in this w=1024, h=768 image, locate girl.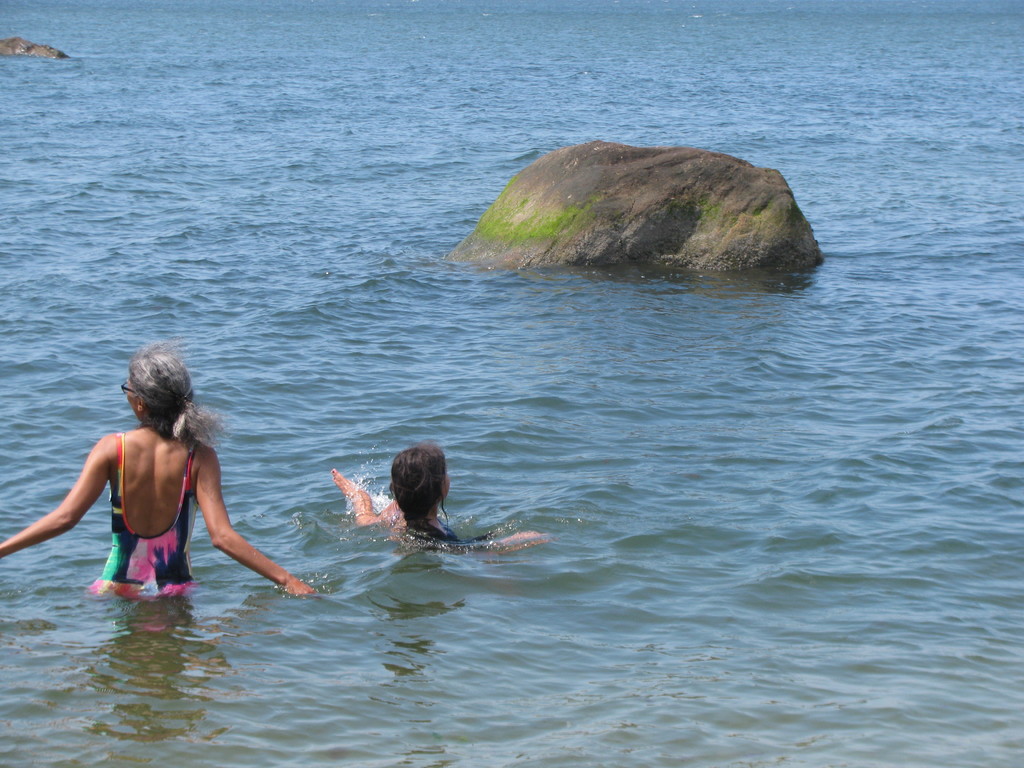
Bounding box: BBox(0, 348, 314, 595).
